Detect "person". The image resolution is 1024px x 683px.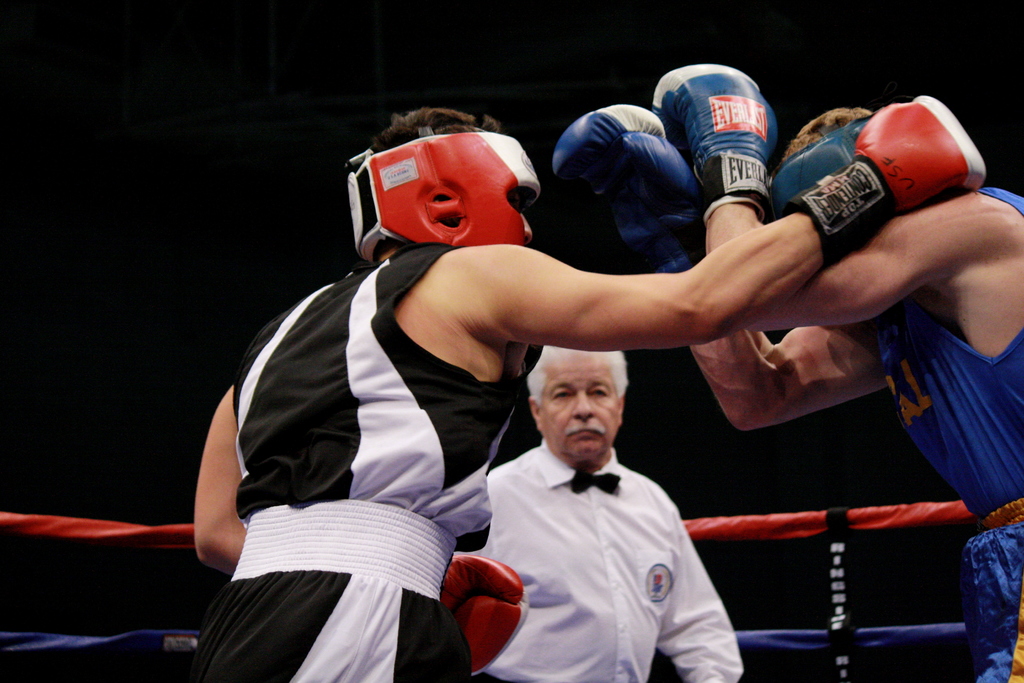
region(548, 59, 1023, 682).
